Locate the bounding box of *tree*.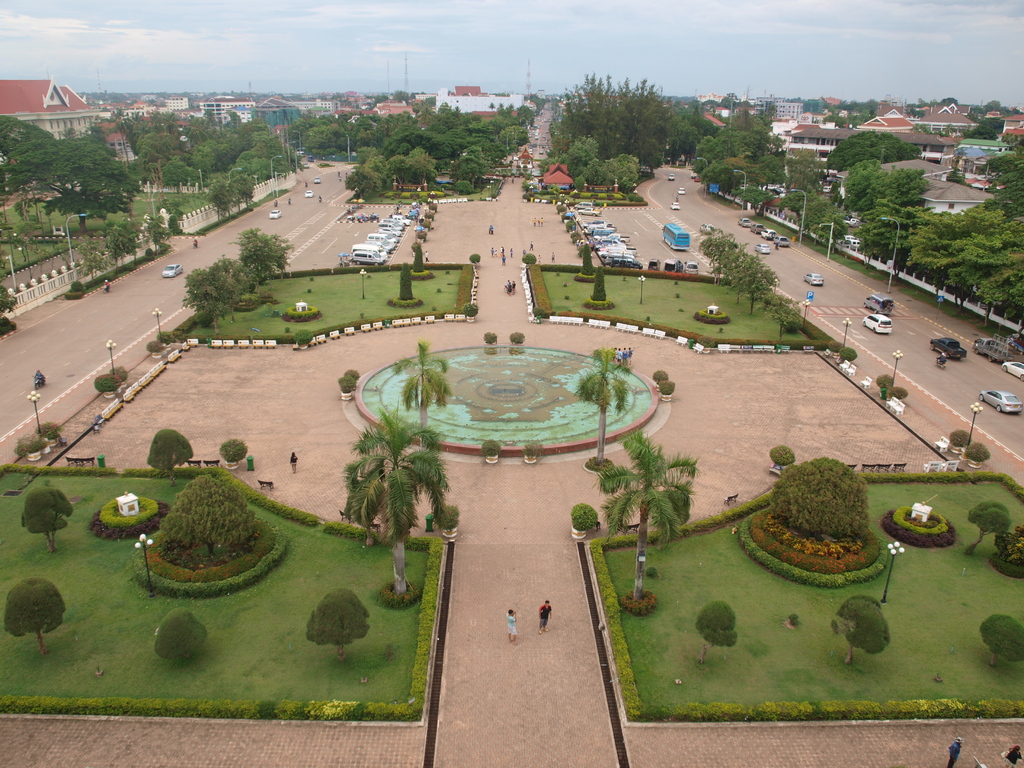
Bounding box: box(399, 261, 415, 303).
